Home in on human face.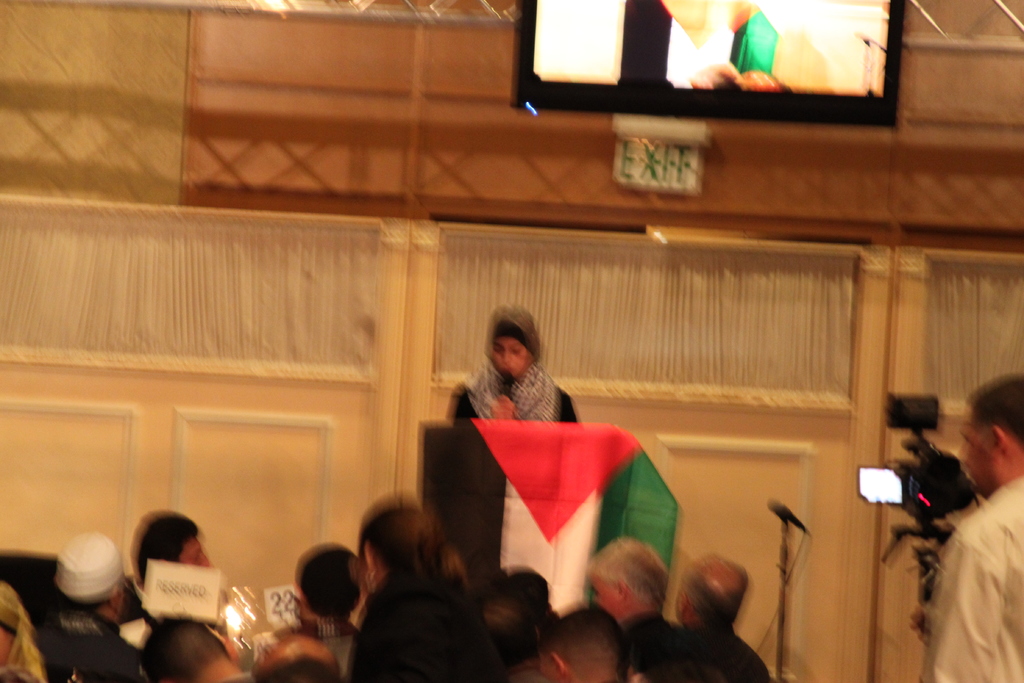
Homed in at left=960, top=401, right=993, bottom=493.
